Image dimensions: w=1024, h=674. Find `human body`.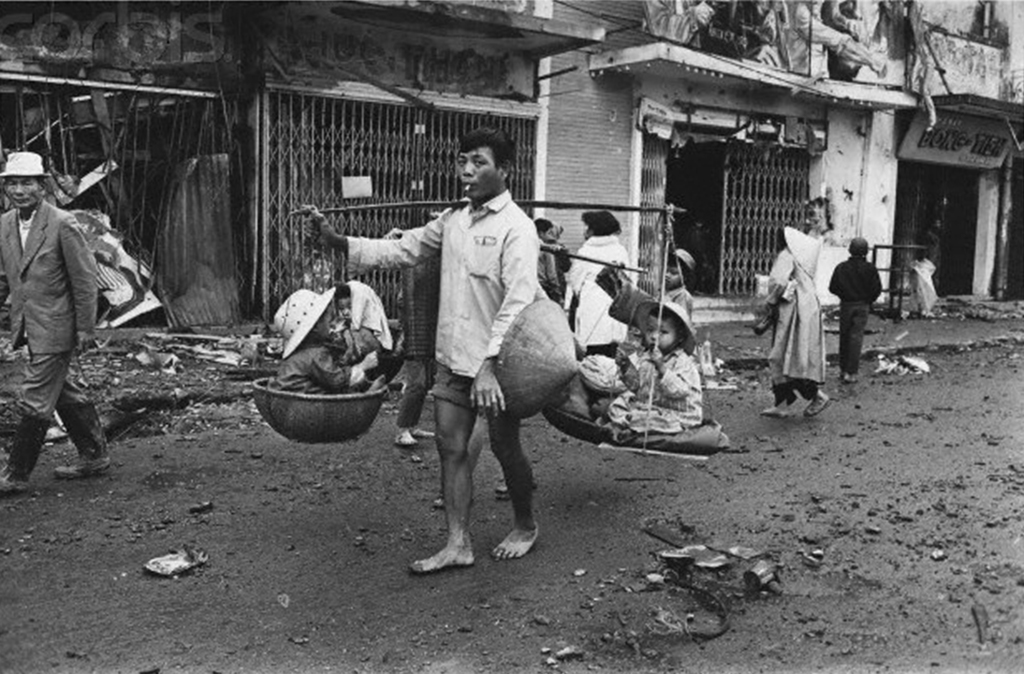
[x1=657, y1=248, x2=694, y2=333].
